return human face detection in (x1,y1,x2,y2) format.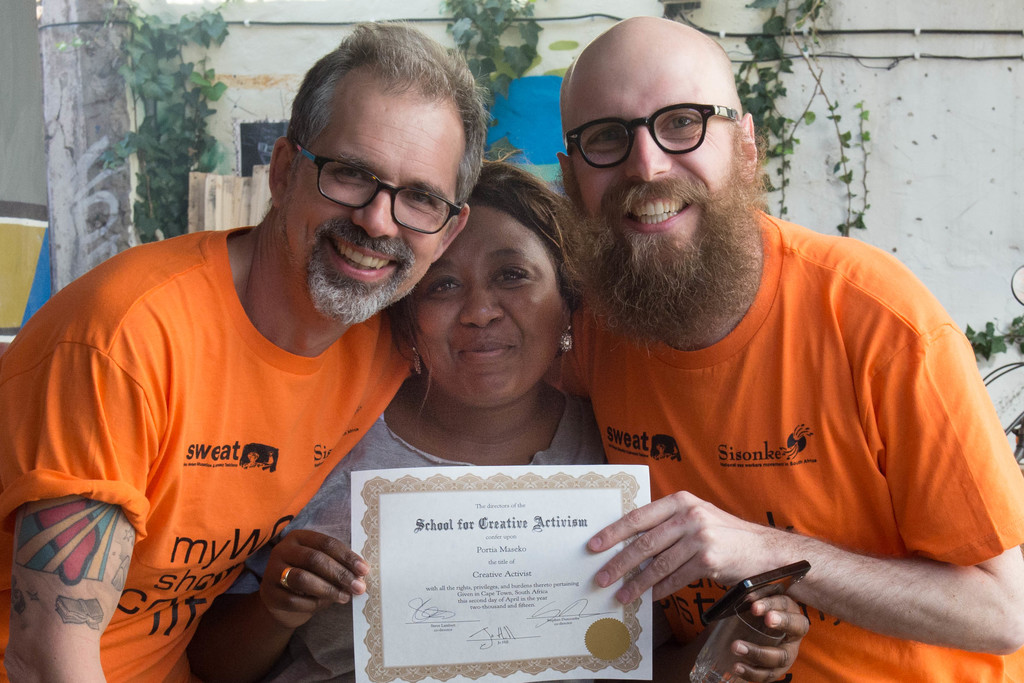
(574,49,748,261).
